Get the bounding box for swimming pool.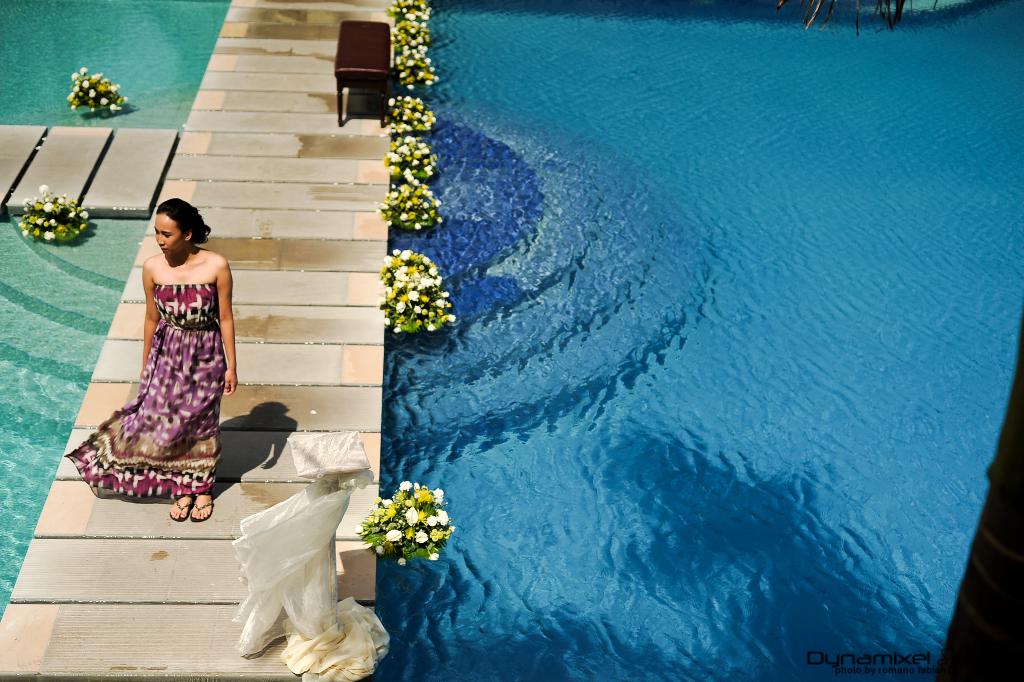
<bbox>0, 0, 230, 627</bbox>.
